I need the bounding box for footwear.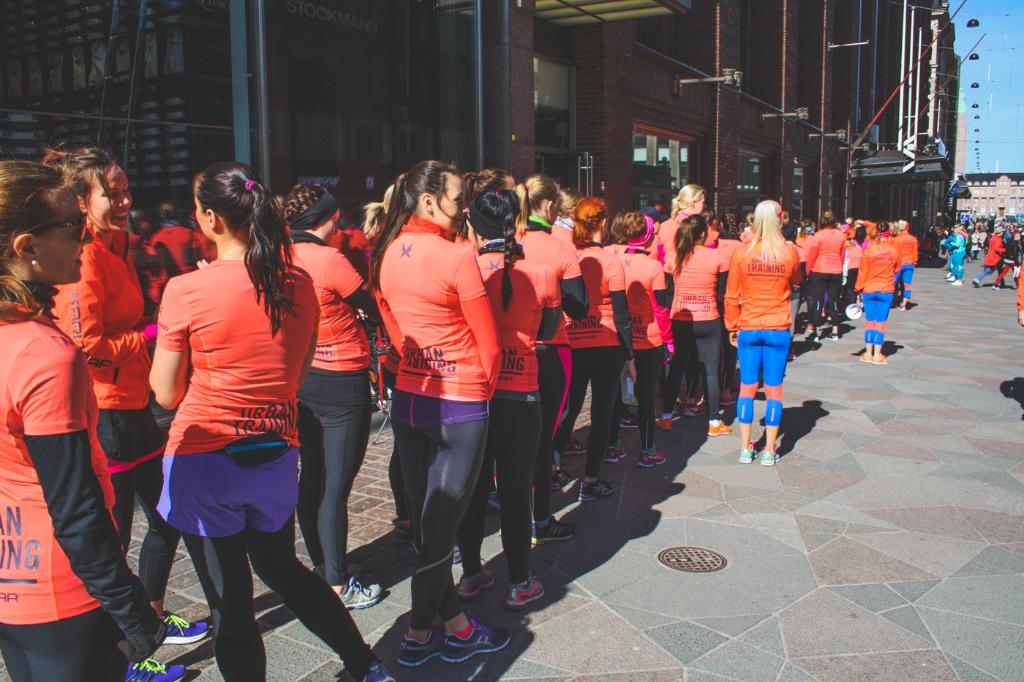
Here it is: x1=639 y1=447 x2=666 y2=467.
